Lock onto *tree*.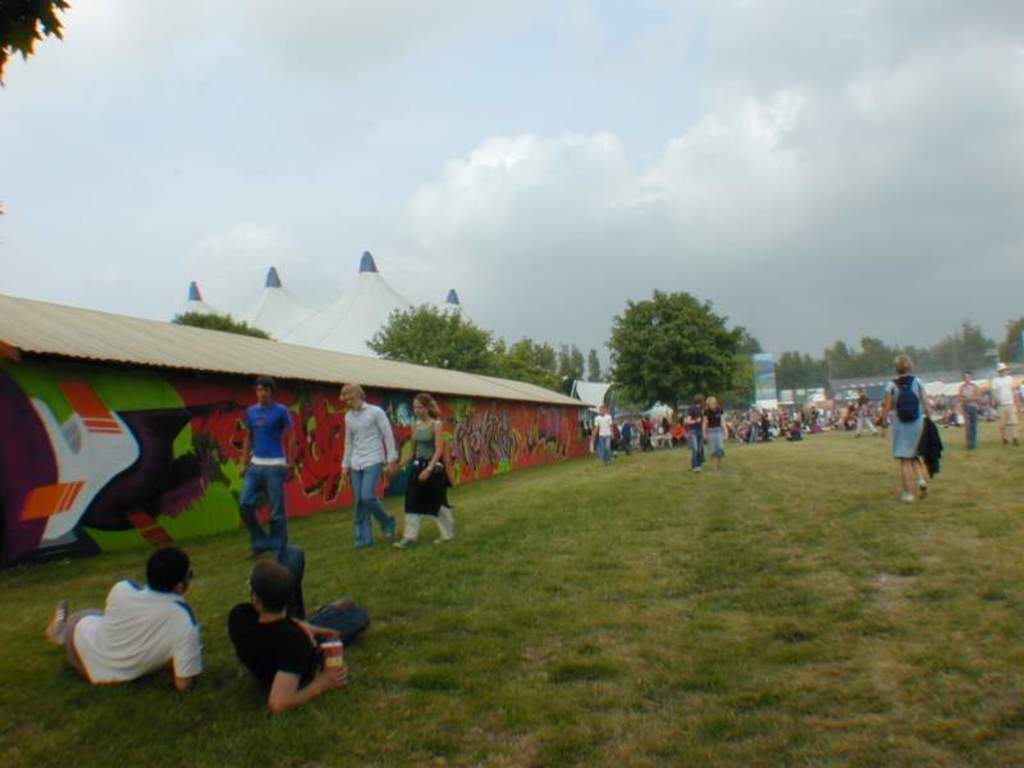
Locked: detection(568, 344, 586, 376).
